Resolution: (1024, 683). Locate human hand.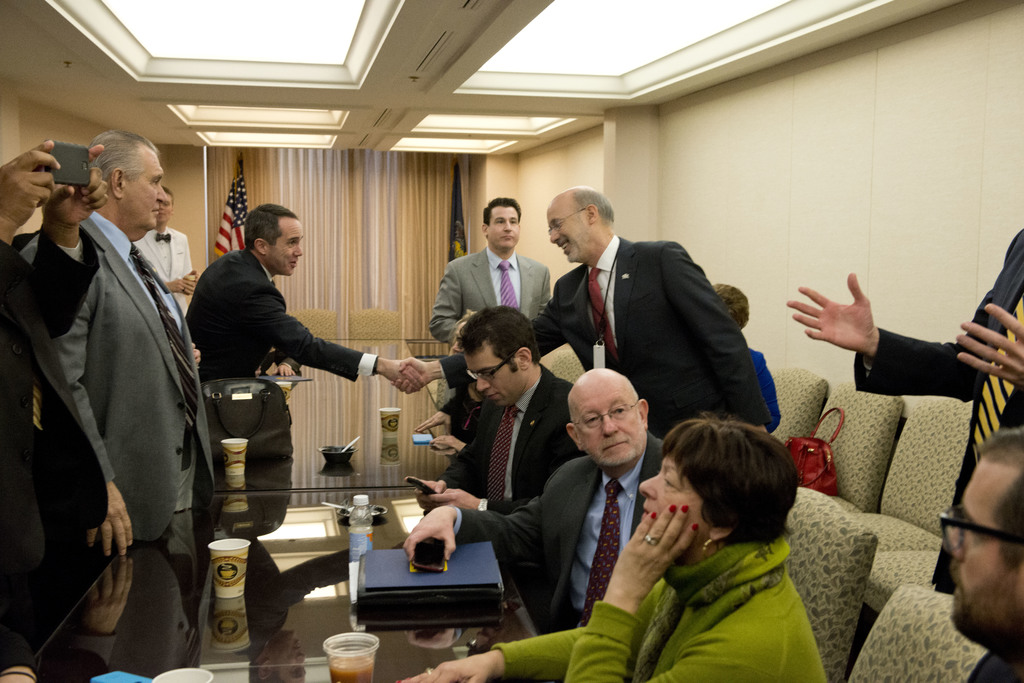
select_region(394, 358, 431, 394).
